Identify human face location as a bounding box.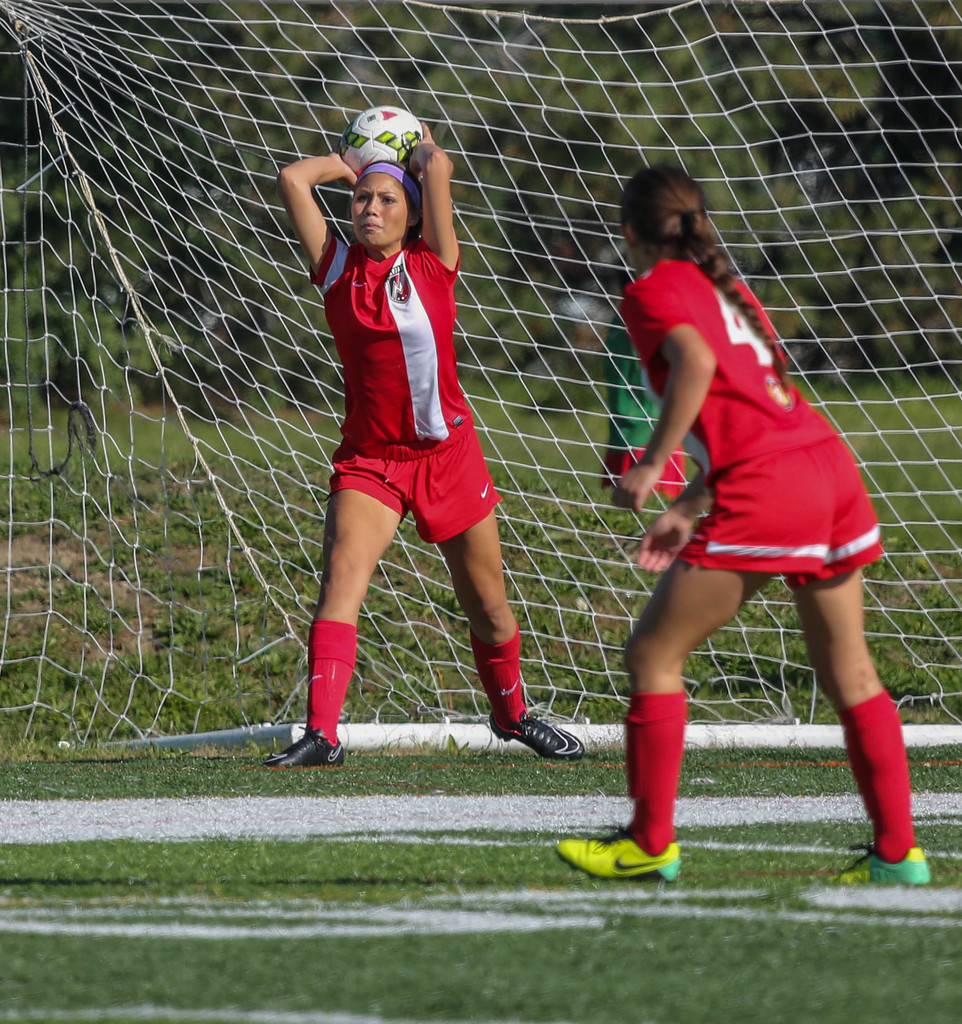
355 168 411 246.
